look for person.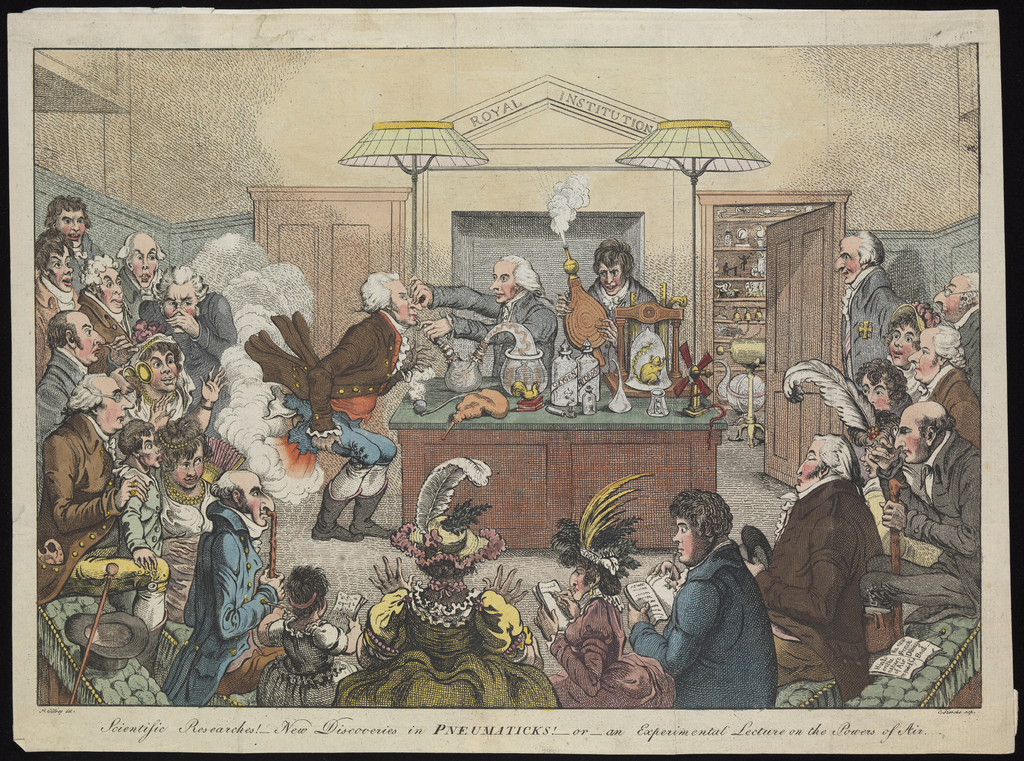
Found: locate(256, 567, 362, 706).
